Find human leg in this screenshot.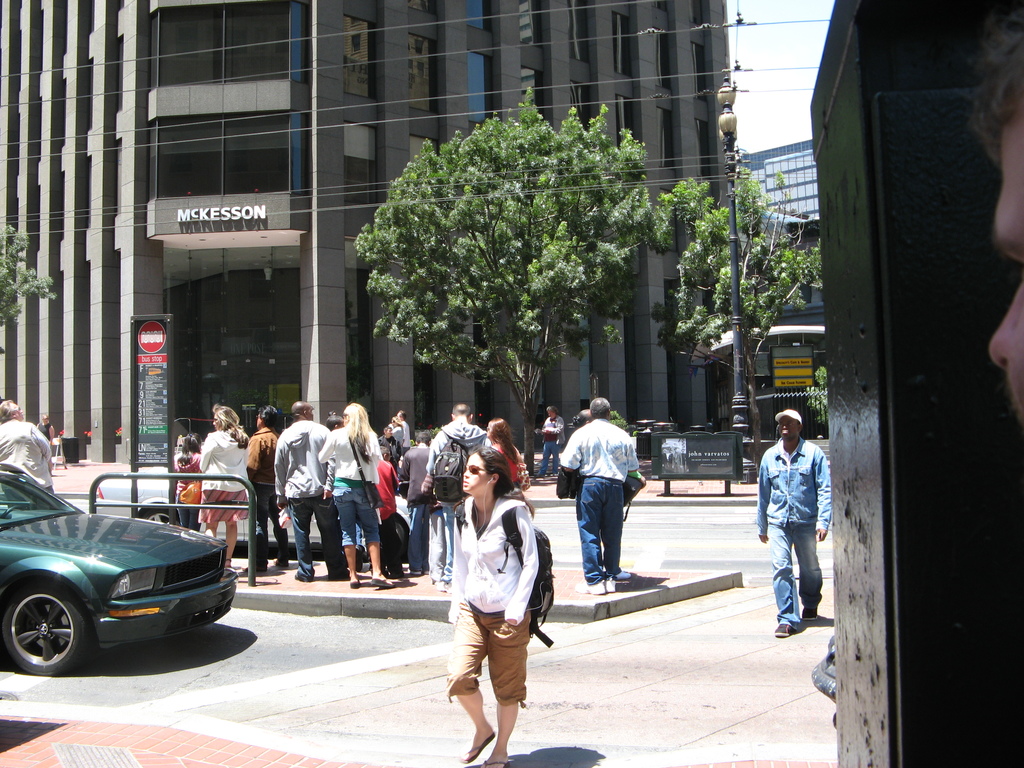
The bounding box for human leg is 449,606,493,763.
